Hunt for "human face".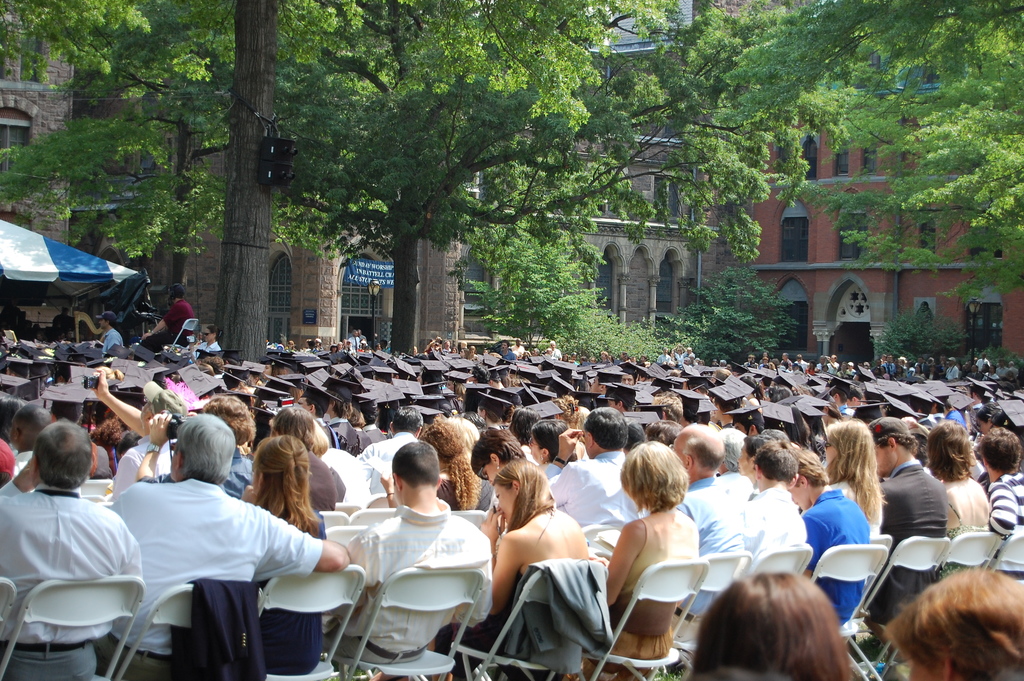
Hunted down at [x1=266, y1=365, x2=273, y2=378].
